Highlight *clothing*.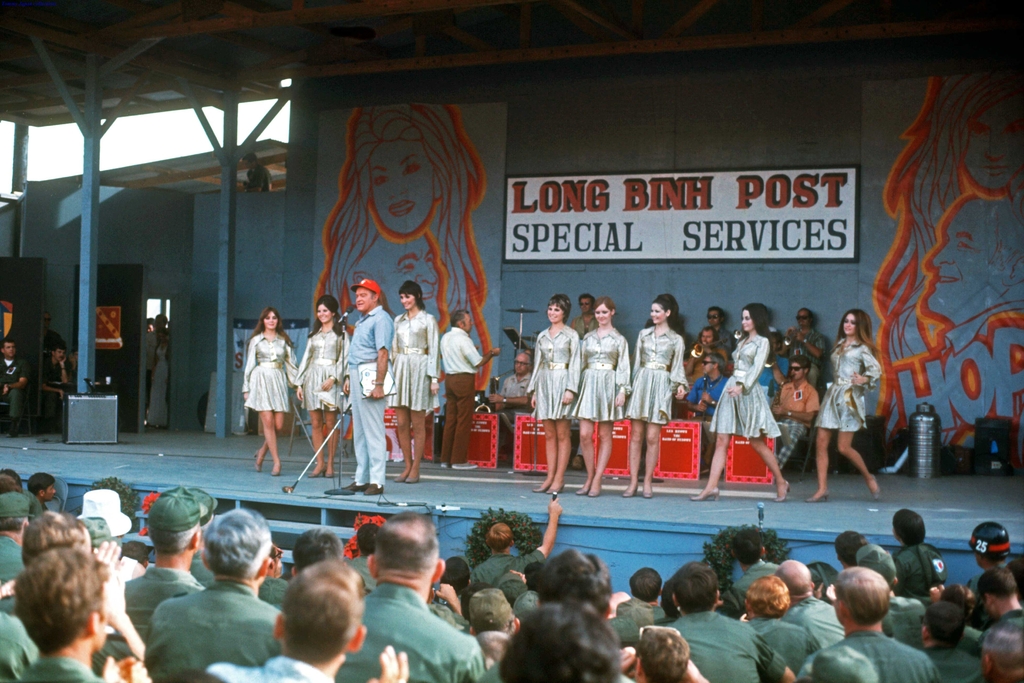
Highlighted region: bbox=(579, 328, 632, 424).
